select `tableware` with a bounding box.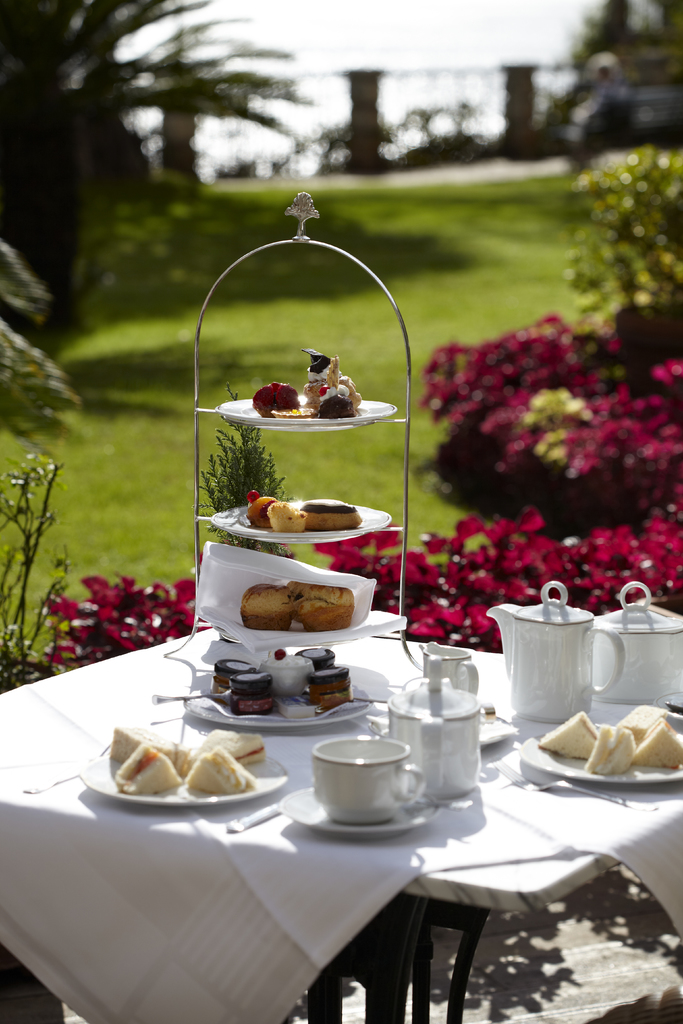
x1=486 y1=581 x2=625 y2=721.
